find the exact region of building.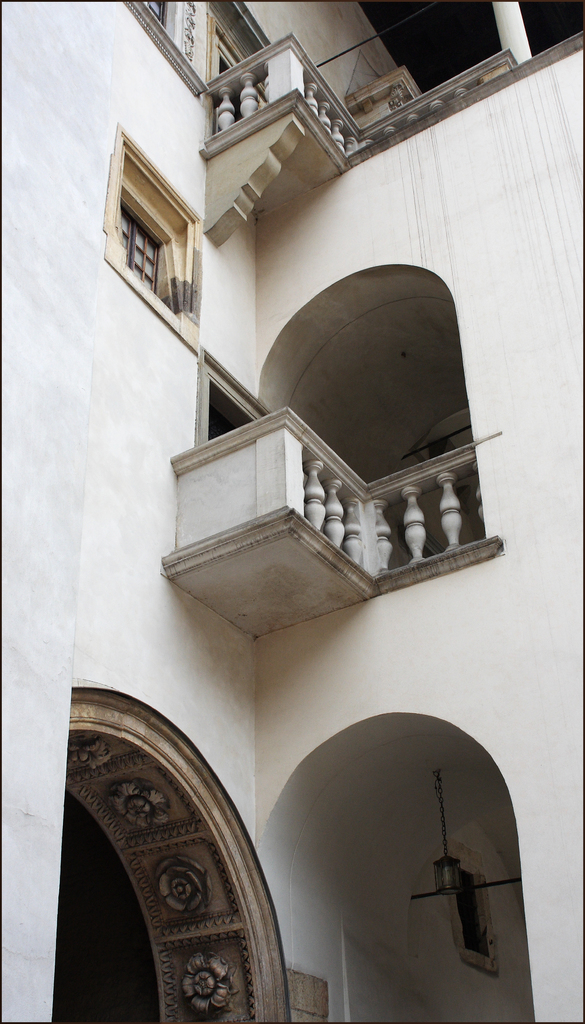
Exact region: {"left": 0, "top": 0, "right": 583, "bottom": 1023}.
